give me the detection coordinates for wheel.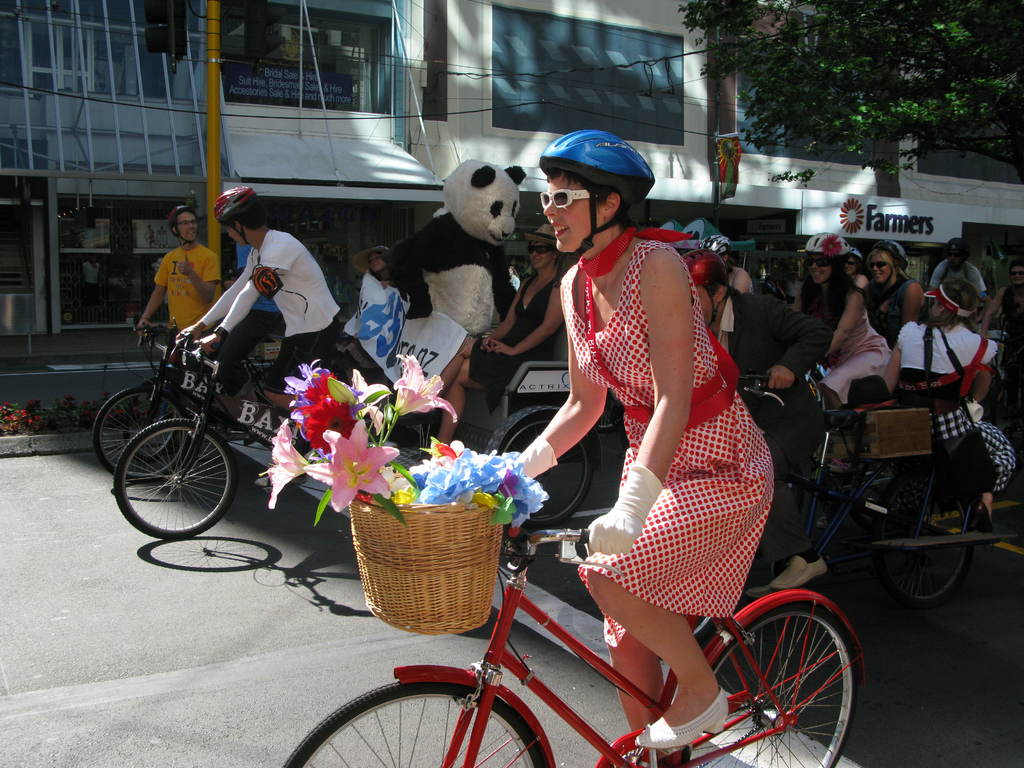
box(854, 514, 976, 614).
